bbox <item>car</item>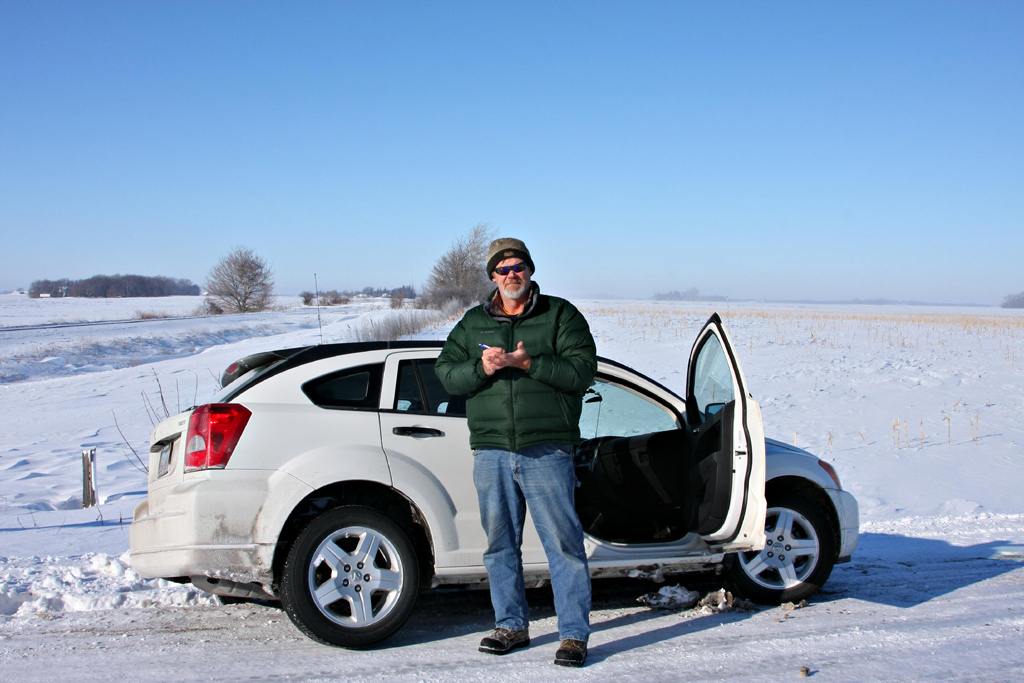
region(134, 292, 848, 632)
